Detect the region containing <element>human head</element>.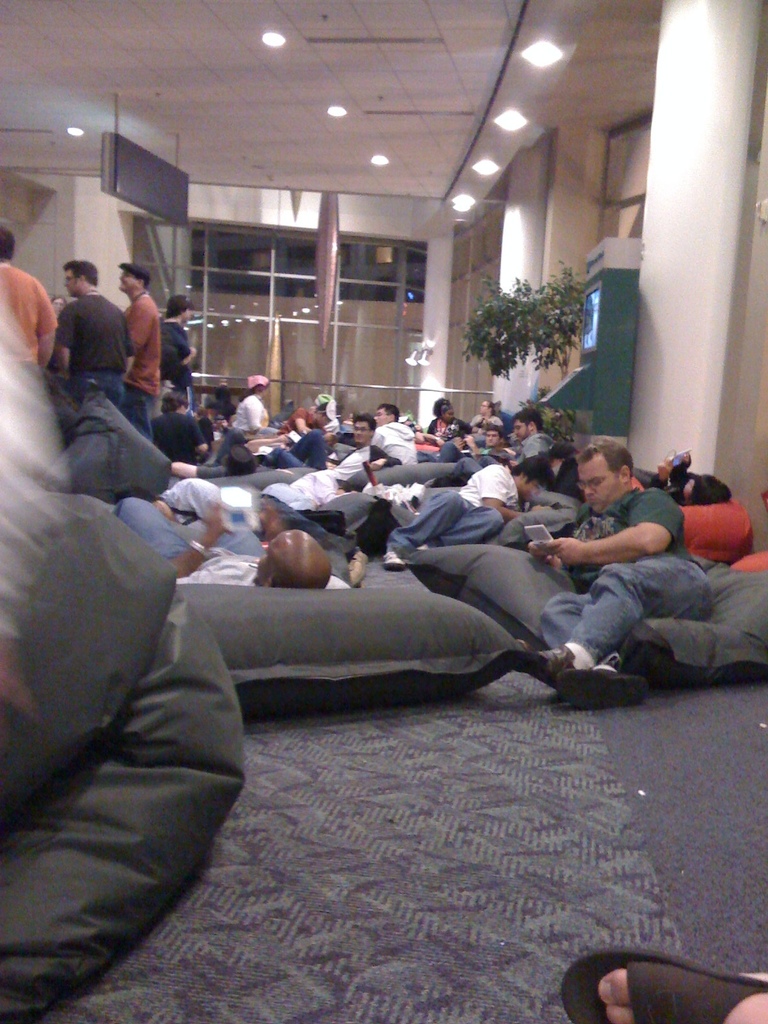
bbox=[350, 417, 373, 445].
